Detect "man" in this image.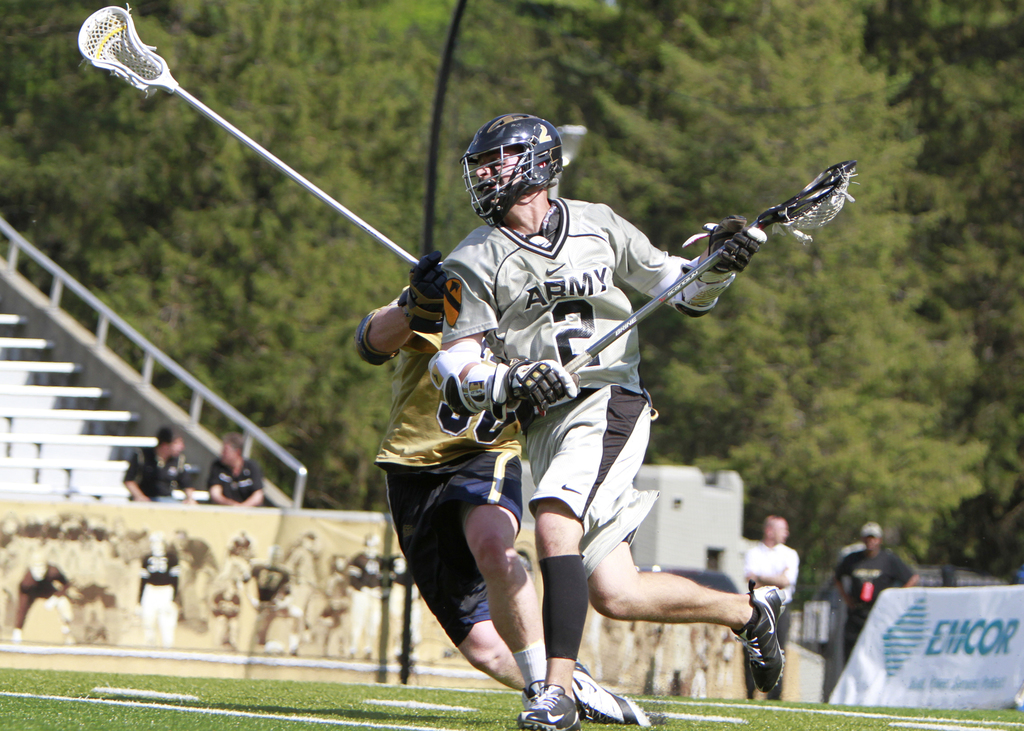
Detection: x1=11, y1=554, x2=76, y2=645.
